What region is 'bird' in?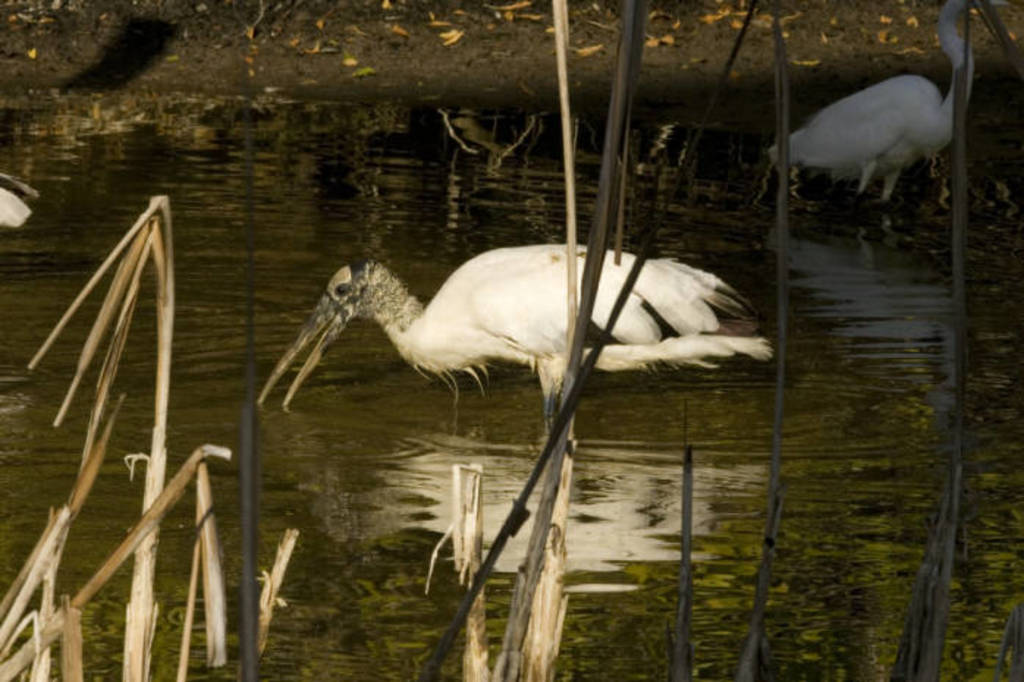
[295,219,780,531].
